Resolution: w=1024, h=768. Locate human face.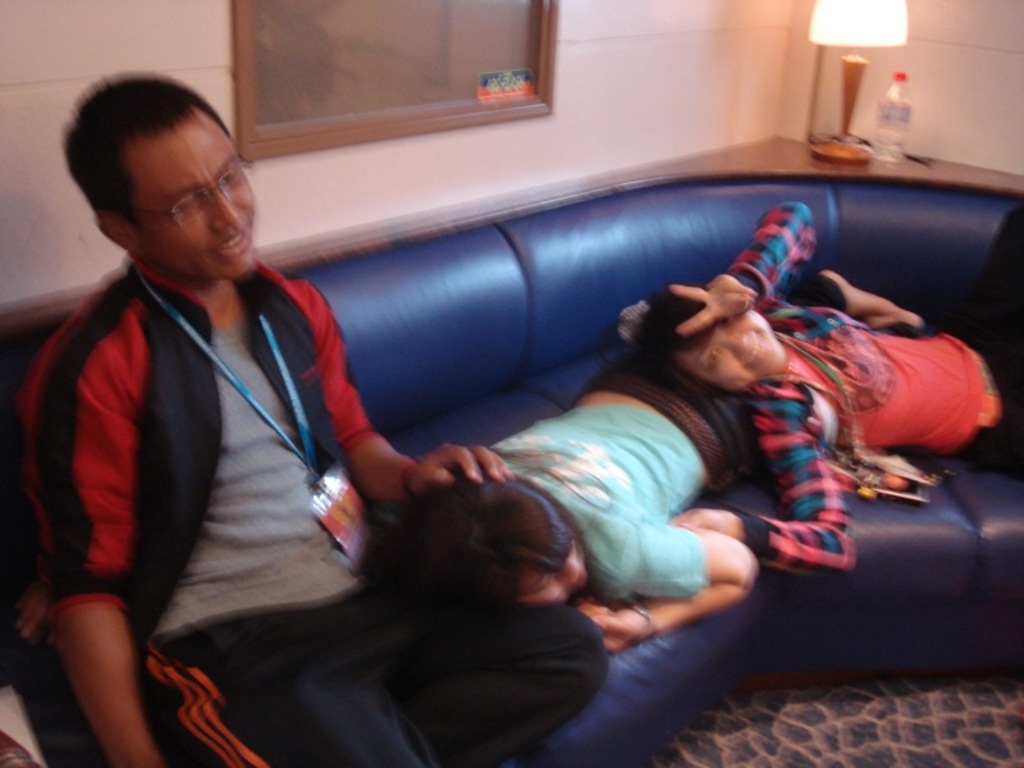
box(138, 123, 255, 271).
